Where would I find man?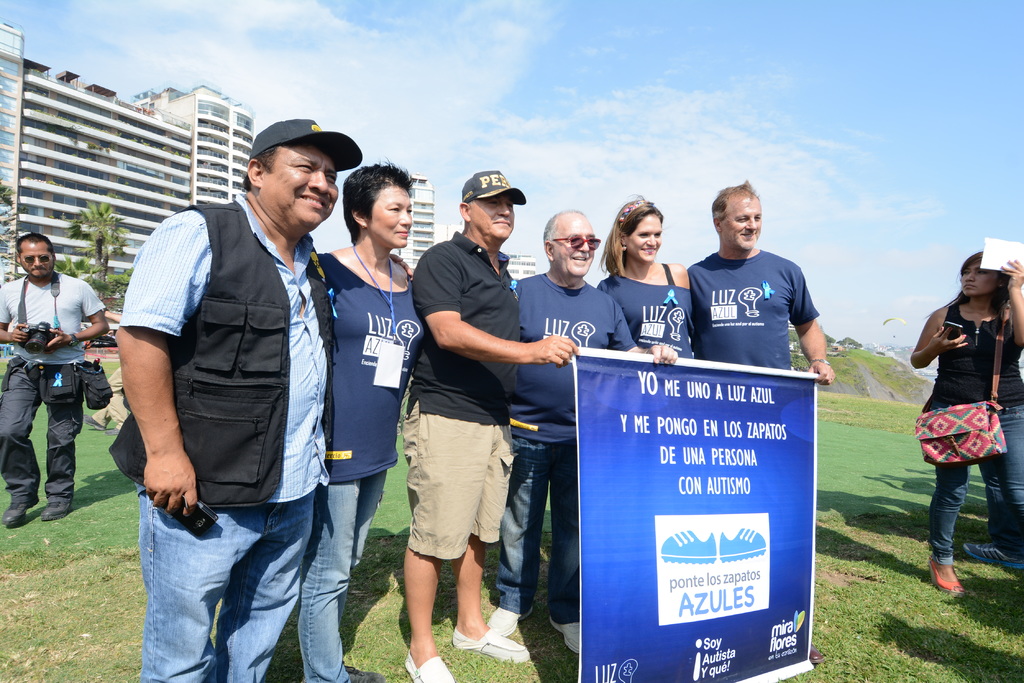
At (left=101, top=125, right=360, bottom=664).
